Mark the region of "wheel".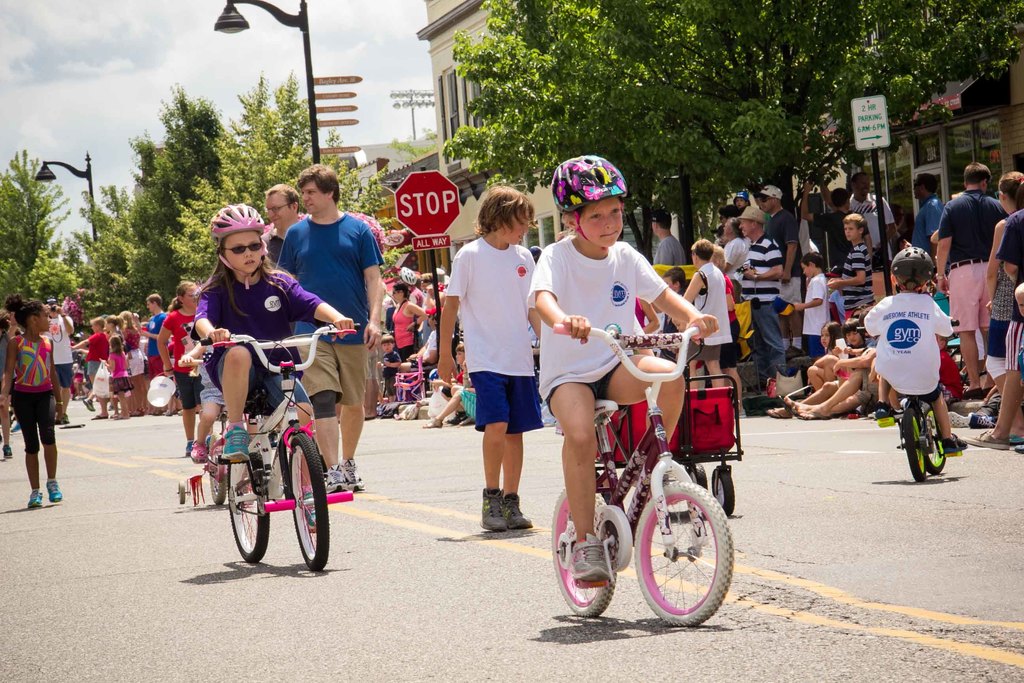
Region: [227, 450, 271, 563].
